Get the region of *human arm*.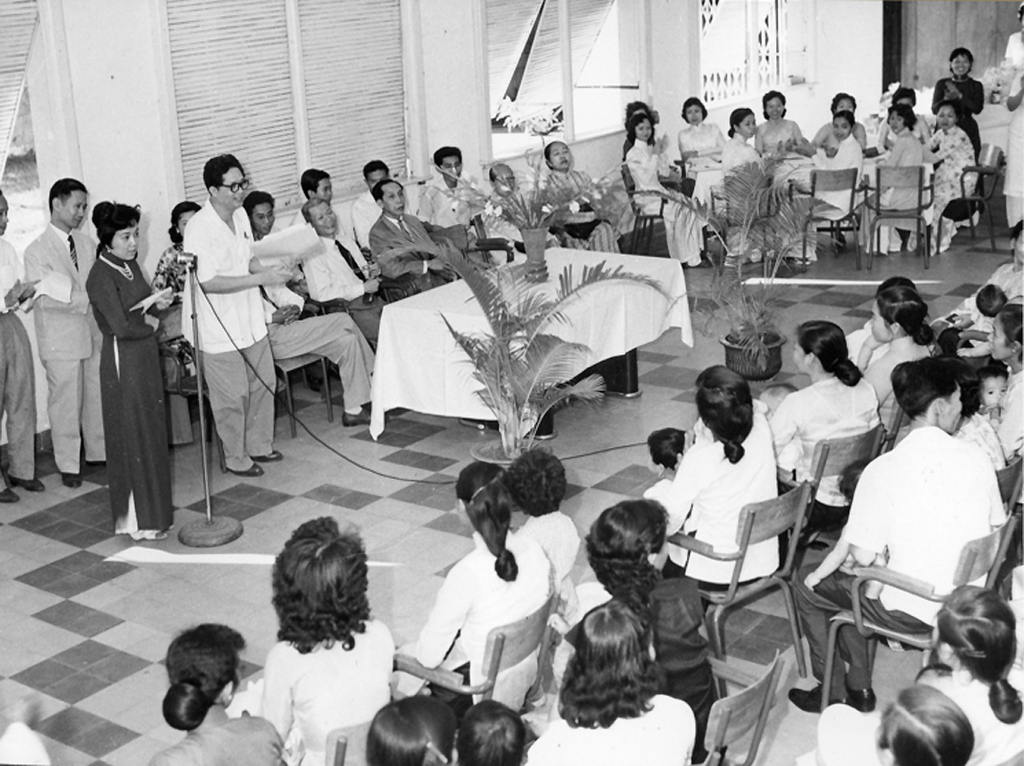
[x1=946, y1=319, x2=1009, y2=349].
